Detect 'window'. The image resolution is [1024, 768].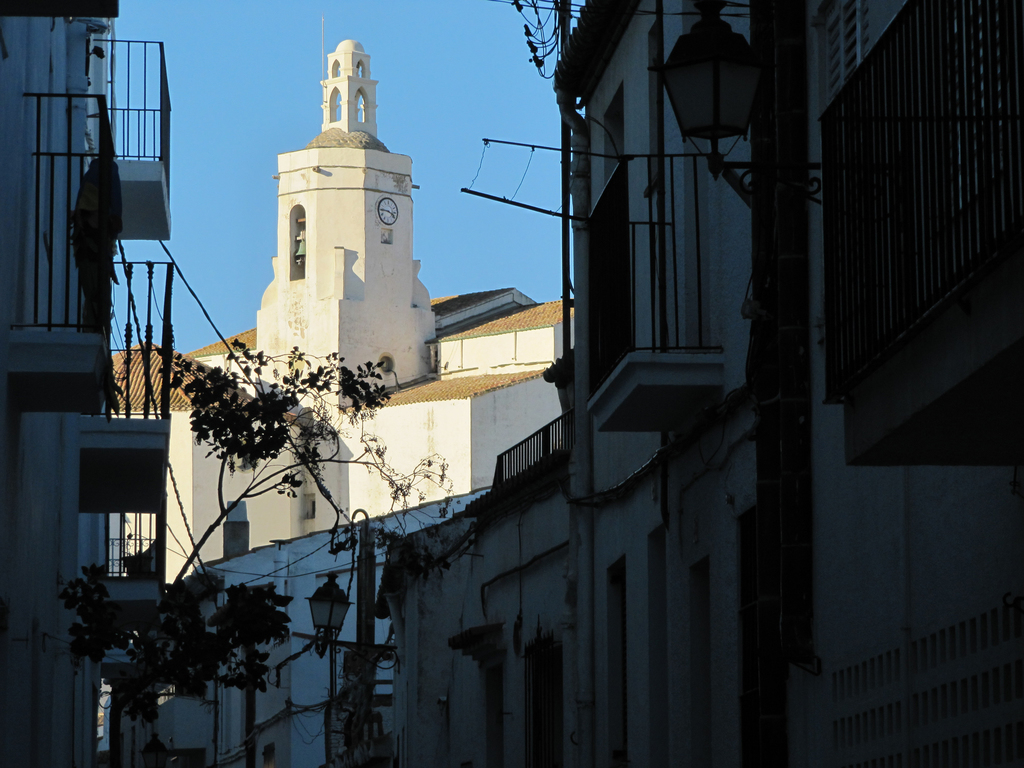
607/88/625/186.
